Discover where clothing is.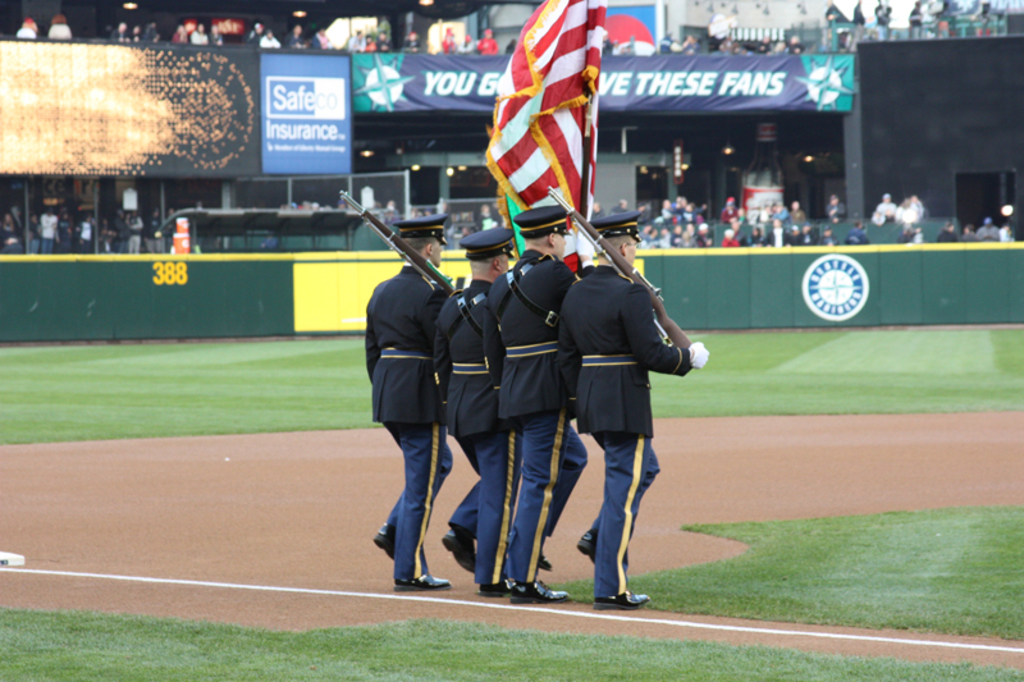
Discovered at 361, 260, 454, 587.
